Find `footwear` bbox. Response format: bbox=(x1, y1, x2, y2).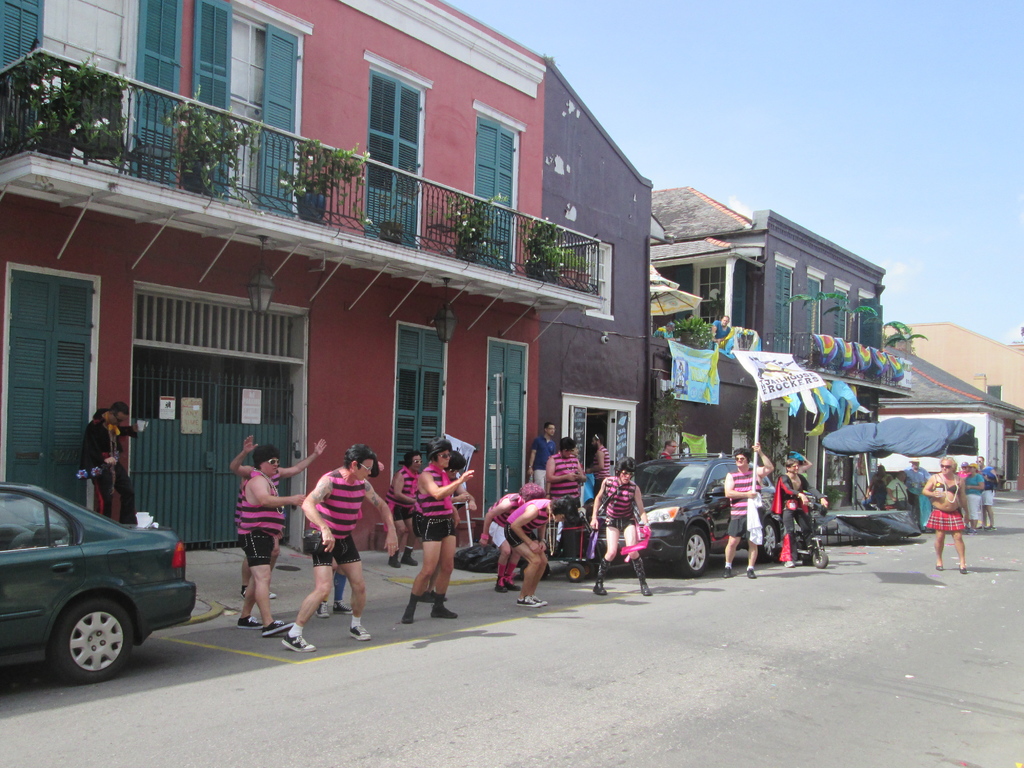
bbox=(330, 597, 353, 618).
